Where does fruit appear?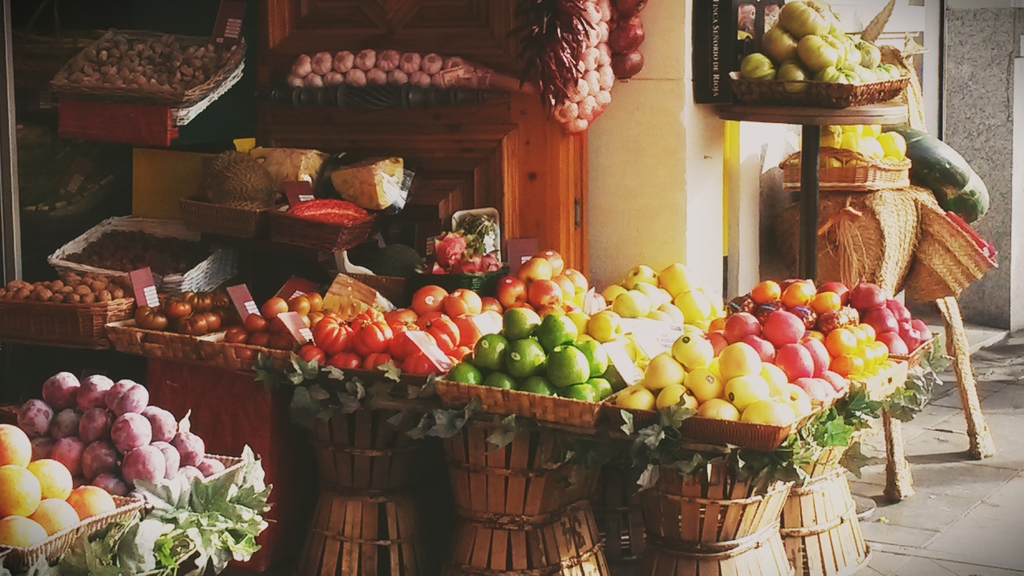
Appears at 471 314 594 398.
